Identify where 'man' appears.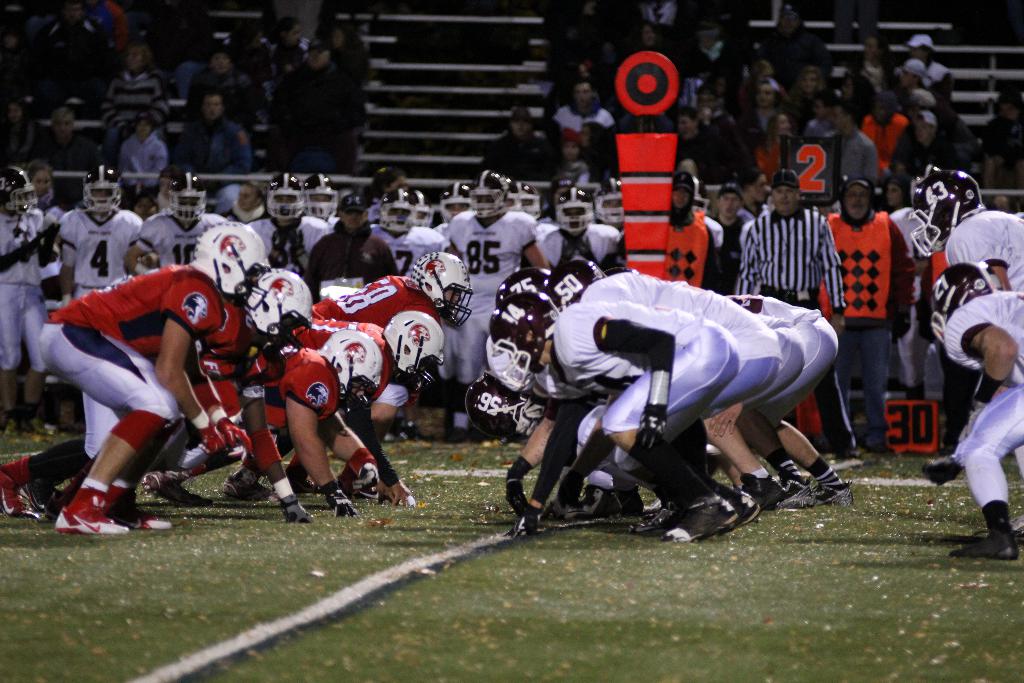
Appears at box(929, 170, 1023, 513).
